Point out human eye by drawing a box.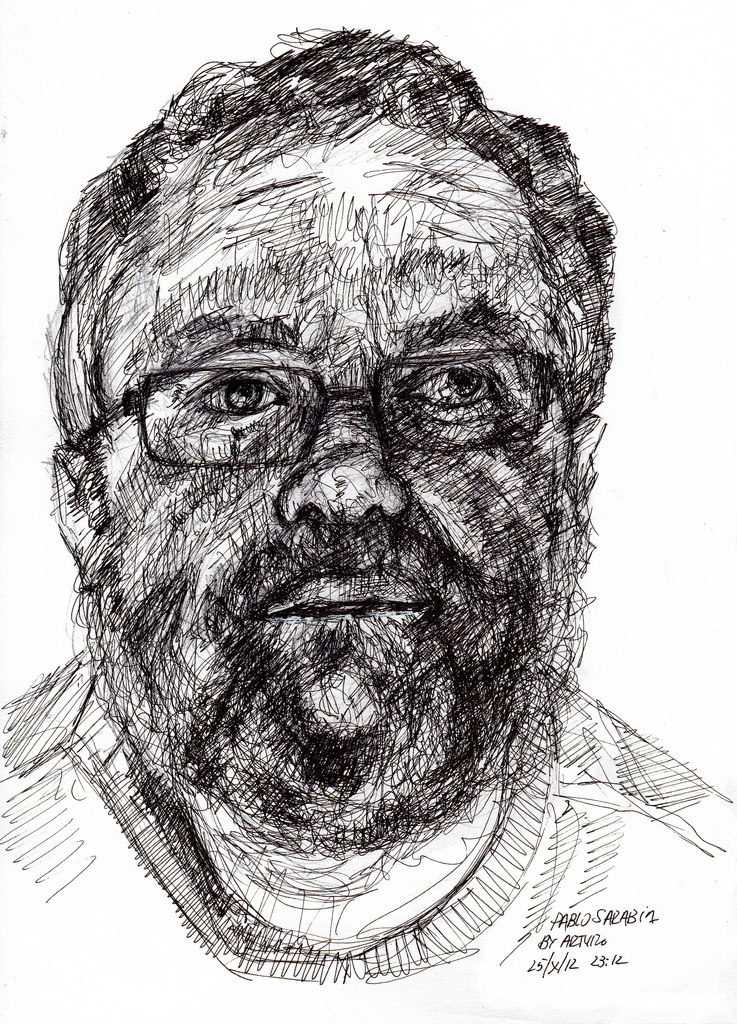
bbox(399, 350, 515, 413).
